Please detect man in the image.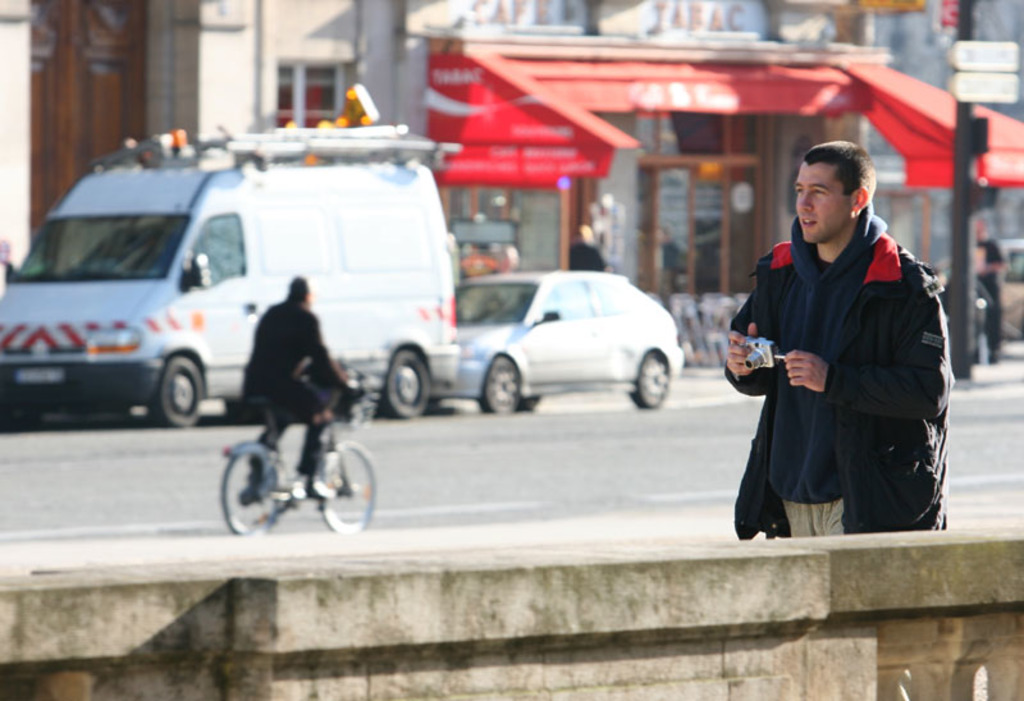
974,214,1011,365.
